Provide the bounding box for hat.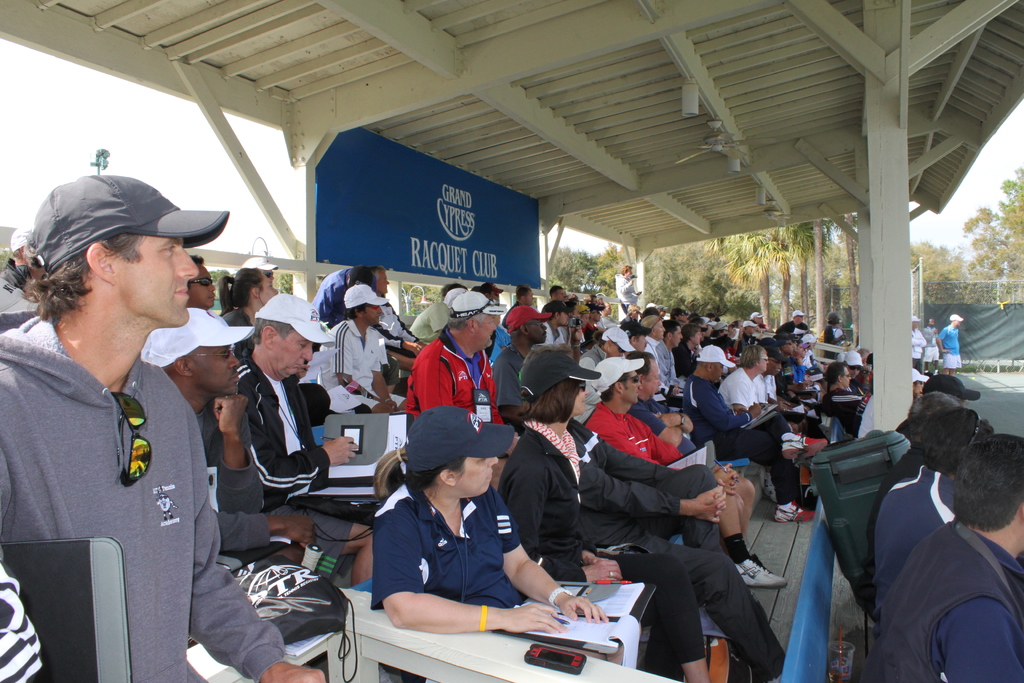
<bbox>752, 308, 764, 319</bbox>.
